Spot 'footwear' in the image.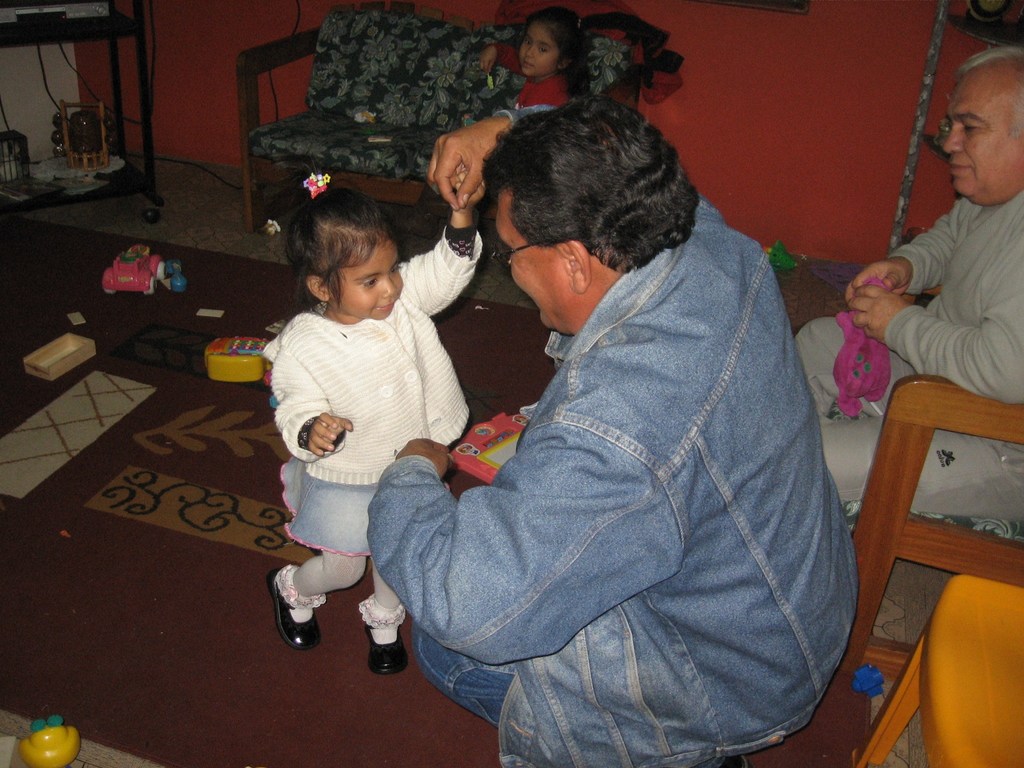
'footwear' found at rect(262, 561, 321, 653).
